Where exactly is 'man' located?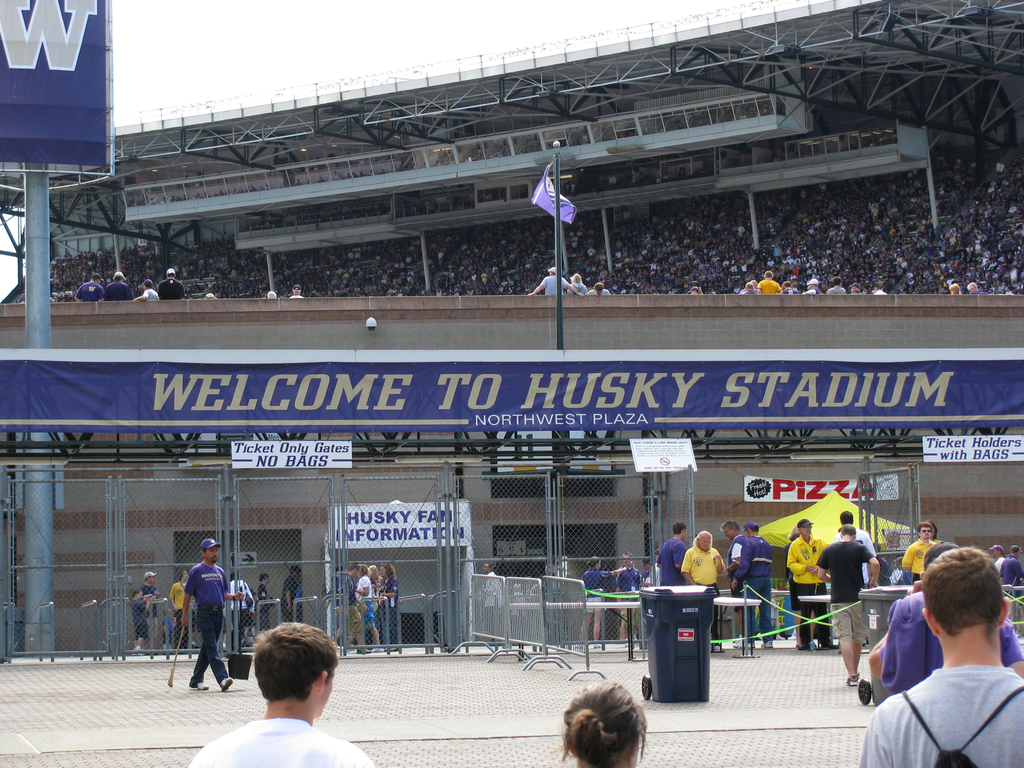
Its bounding box is <region>178, 540, 244, 693</region>.
